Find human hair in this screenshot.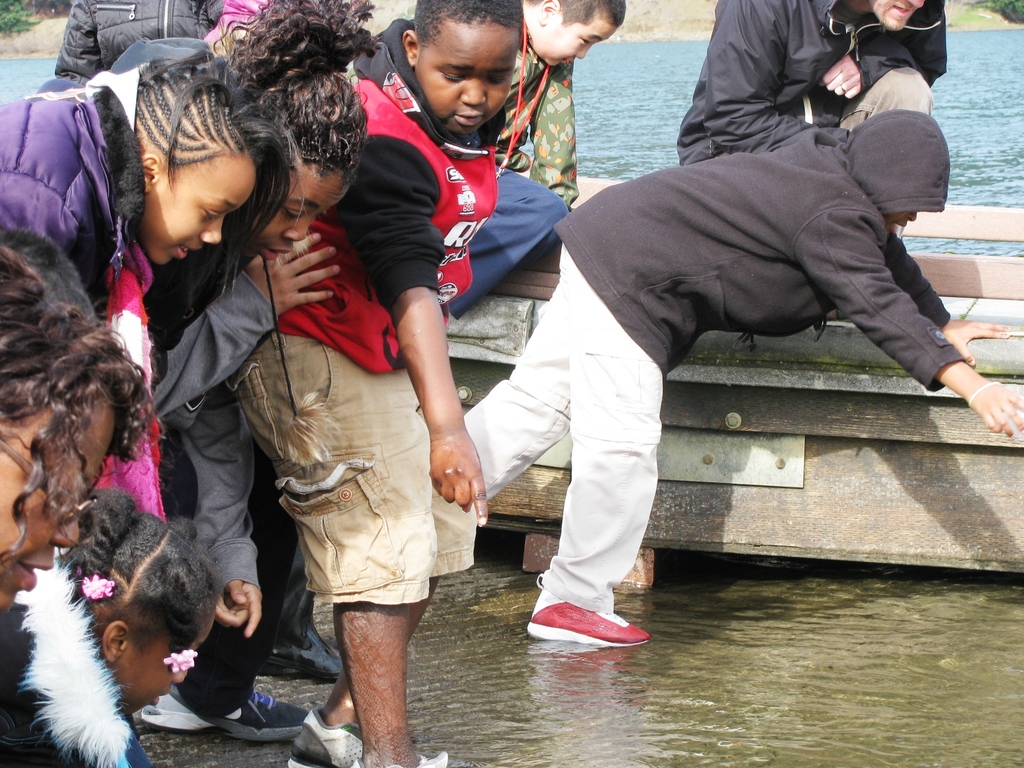
The bounding box for human hair is {"left": 211, "top": 0, "right": 384, "bottom": 188}.
